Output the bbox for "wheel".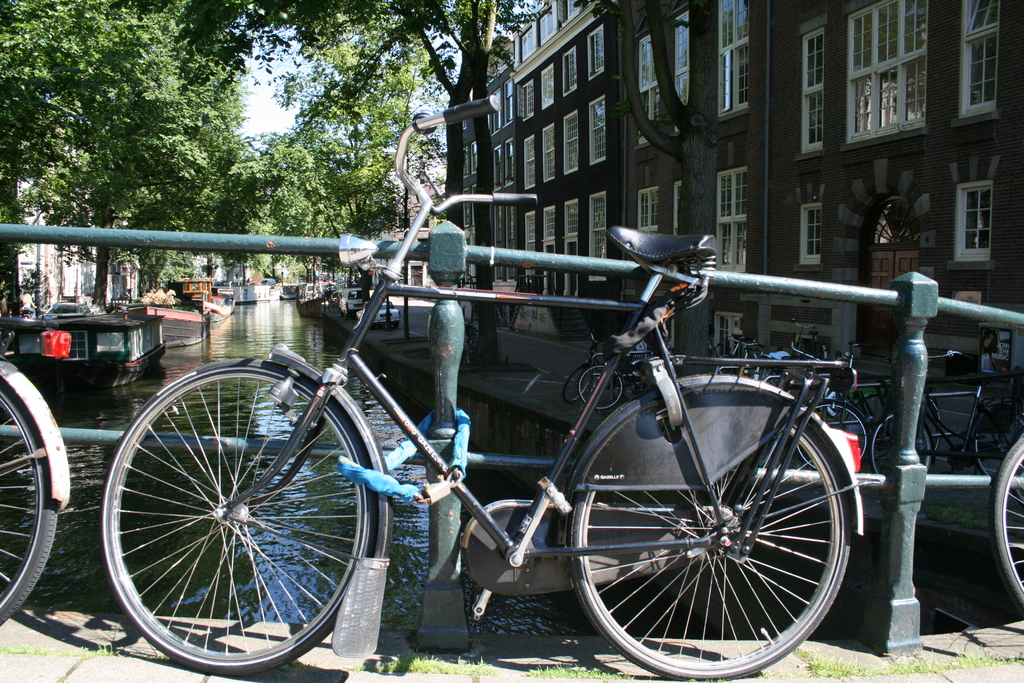
989, 437, 1023, 614.
